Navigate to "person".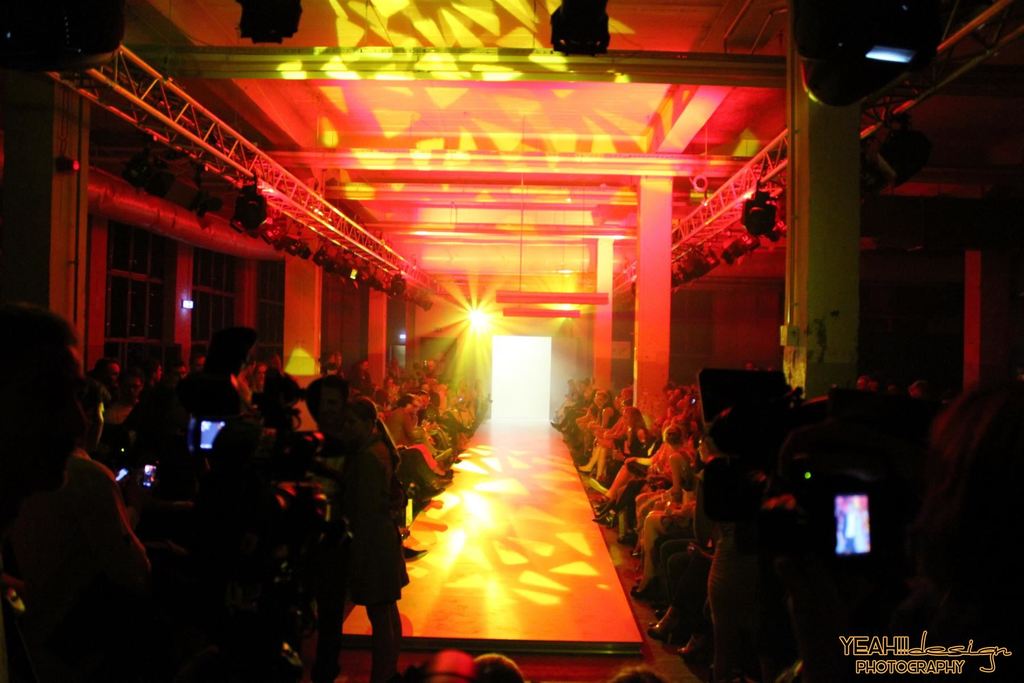
Navigation target: Rect(742, 359, 770, 370).
